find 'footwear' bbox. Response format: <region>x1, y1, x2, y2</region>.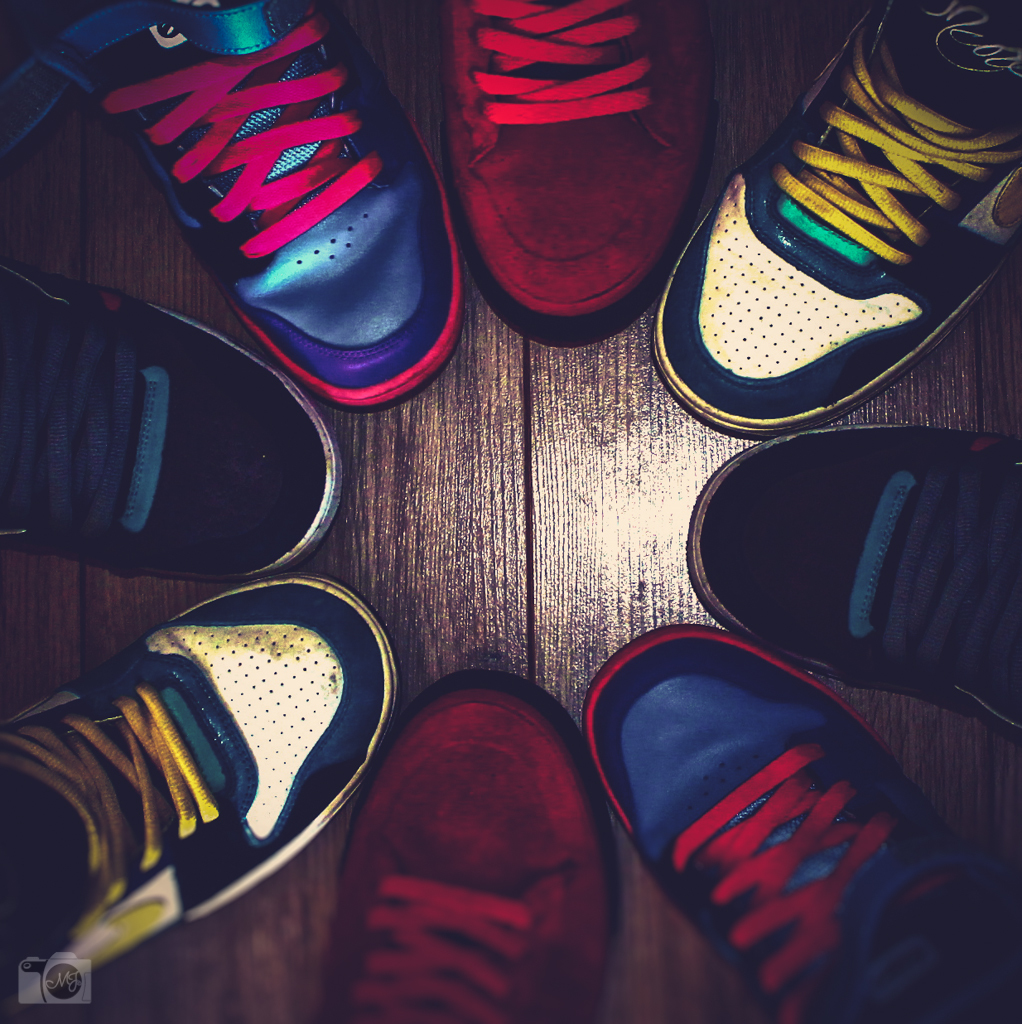
<region>0, 261, 347, 588</region>.
